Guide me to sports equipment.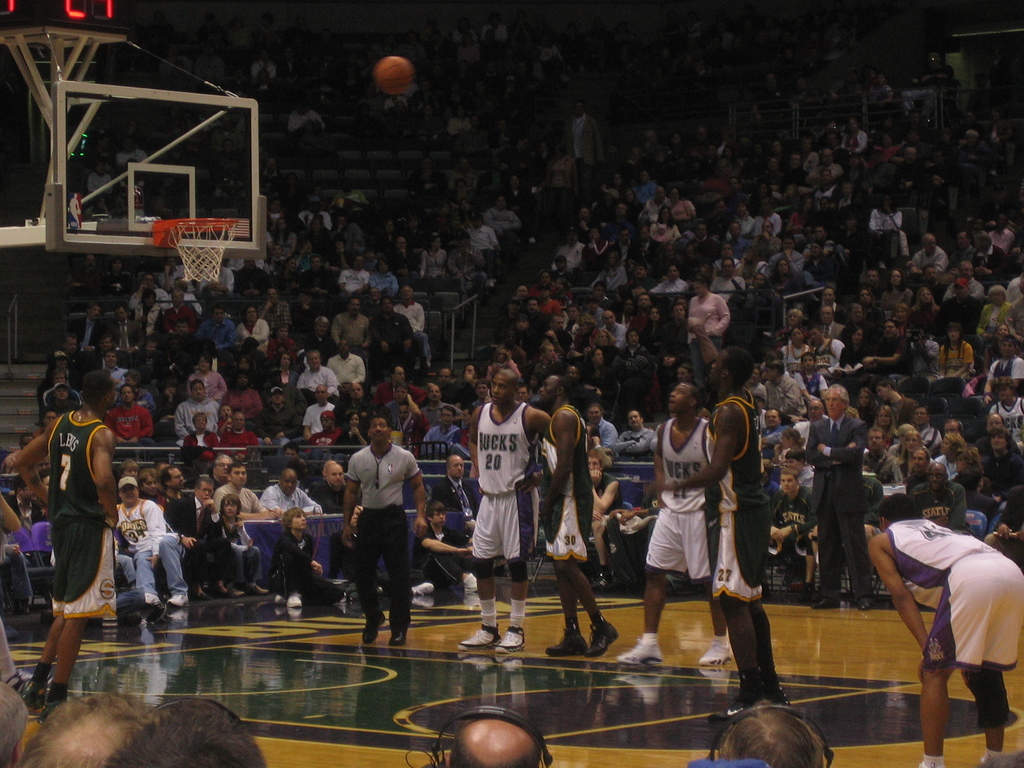
Guidance: box(697, 643, 732, 664).
